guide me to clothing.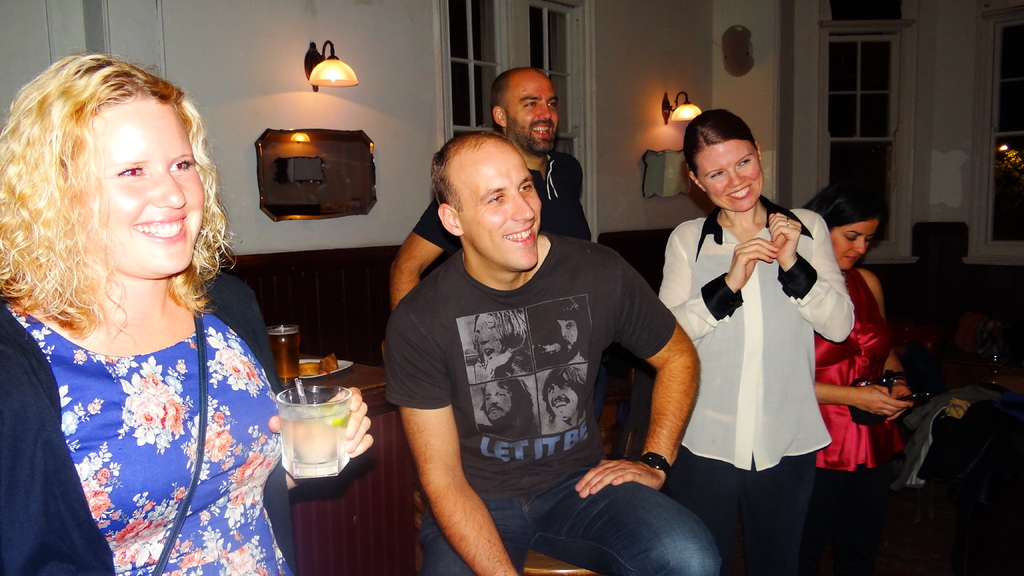
Guidance: l=387, t=236, r=721, b=575.
